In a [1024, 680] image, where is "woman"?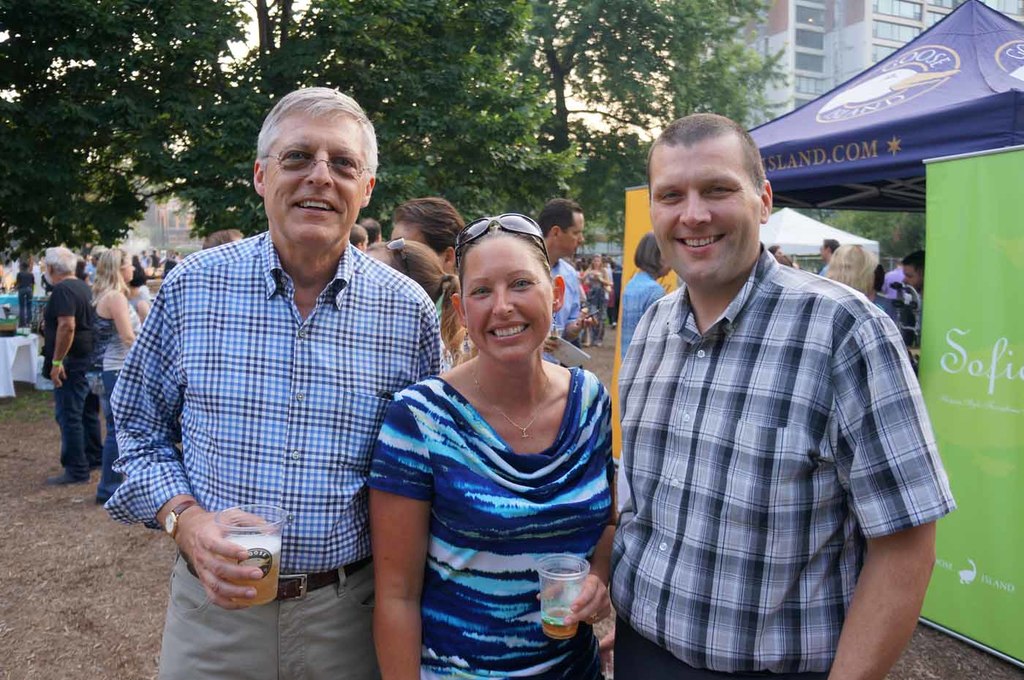
box(91, 236, 148, 458).
